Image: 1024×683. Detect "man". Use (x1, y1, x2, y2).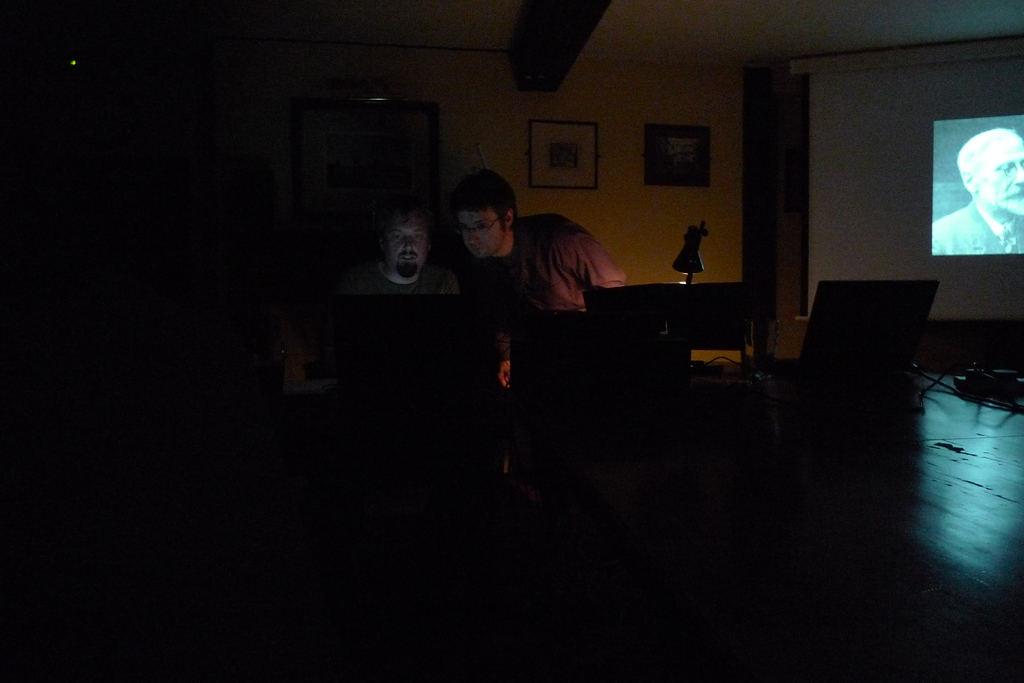
(444, 168, 634, 394).
